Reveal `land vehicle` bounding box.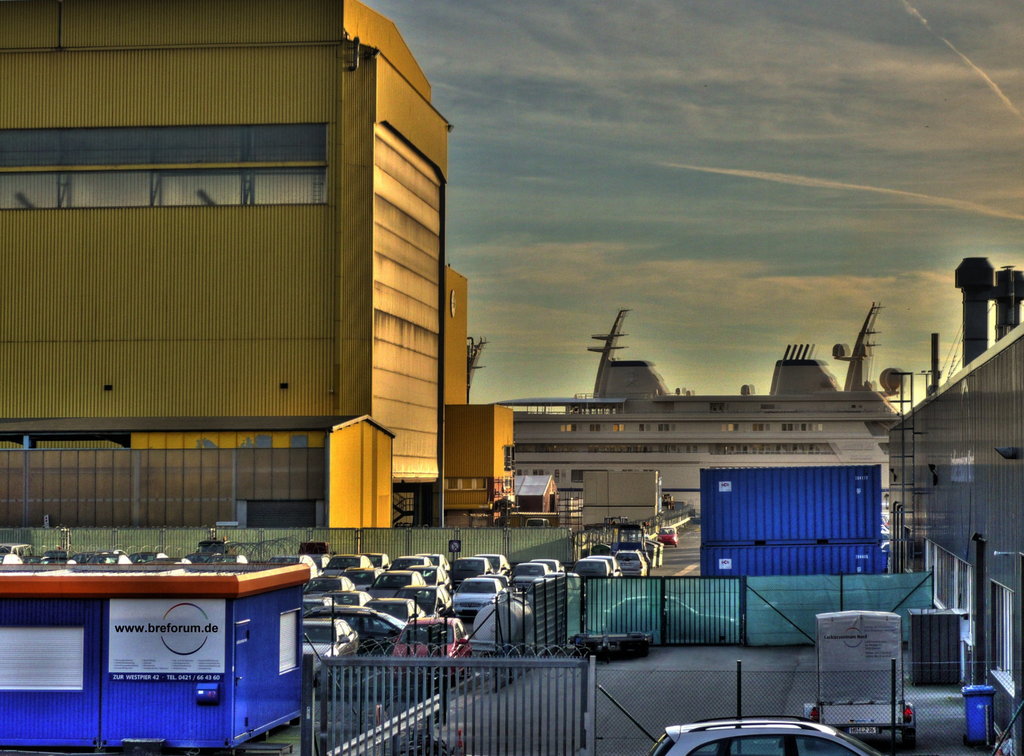
Revealed: <region>47, 547, 76, 559</region>.
